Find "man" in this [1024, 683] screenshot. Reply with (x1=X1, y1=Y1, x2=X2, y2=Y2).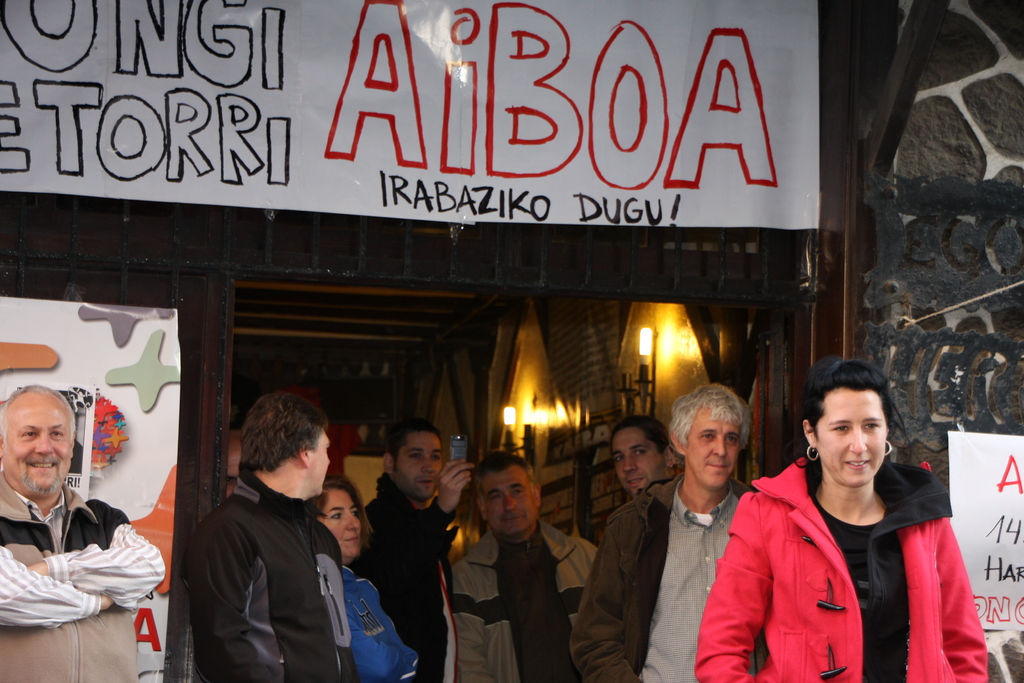
(x1=172, y1=395, x2=403, y2=677).
